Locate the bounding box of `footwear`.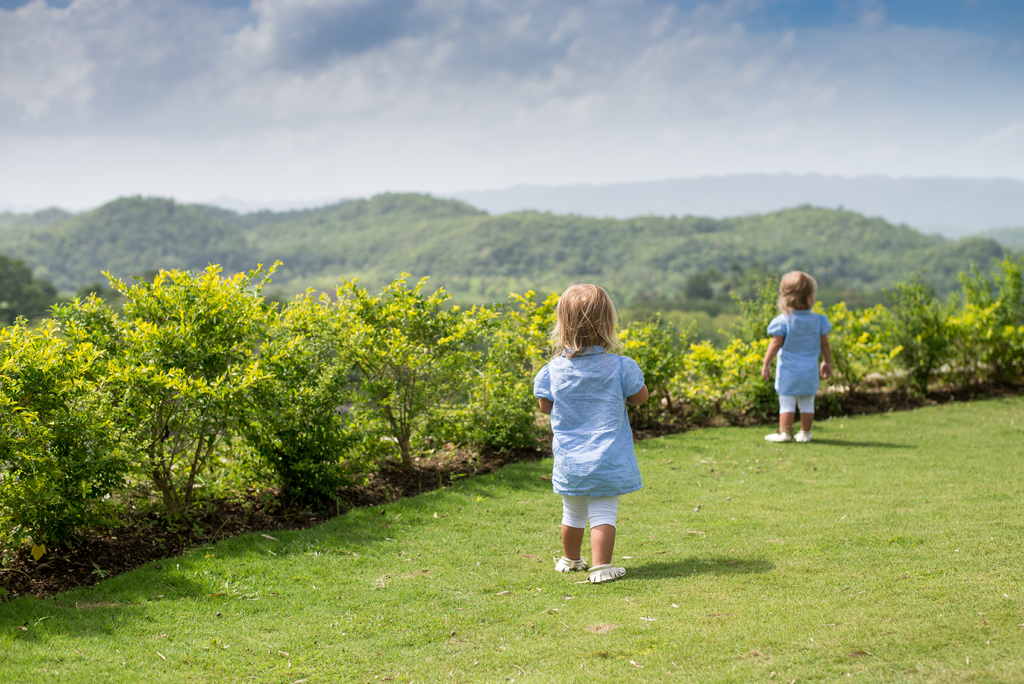
Bounding box: <region>796, 431, 813, 444</region>.
